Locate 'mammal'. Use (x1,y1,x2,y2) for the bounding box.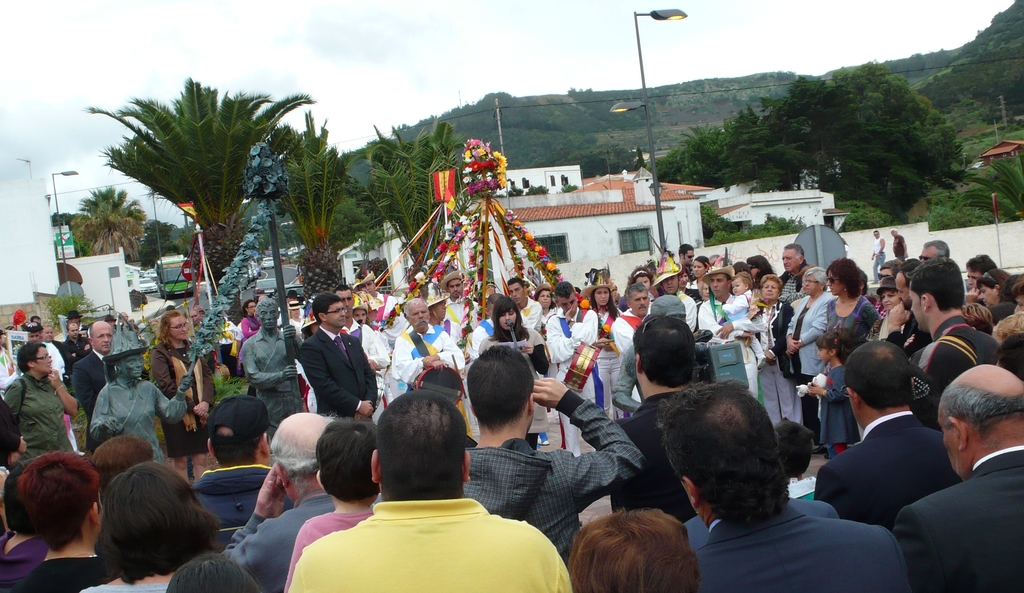
(775,415,822,503).
